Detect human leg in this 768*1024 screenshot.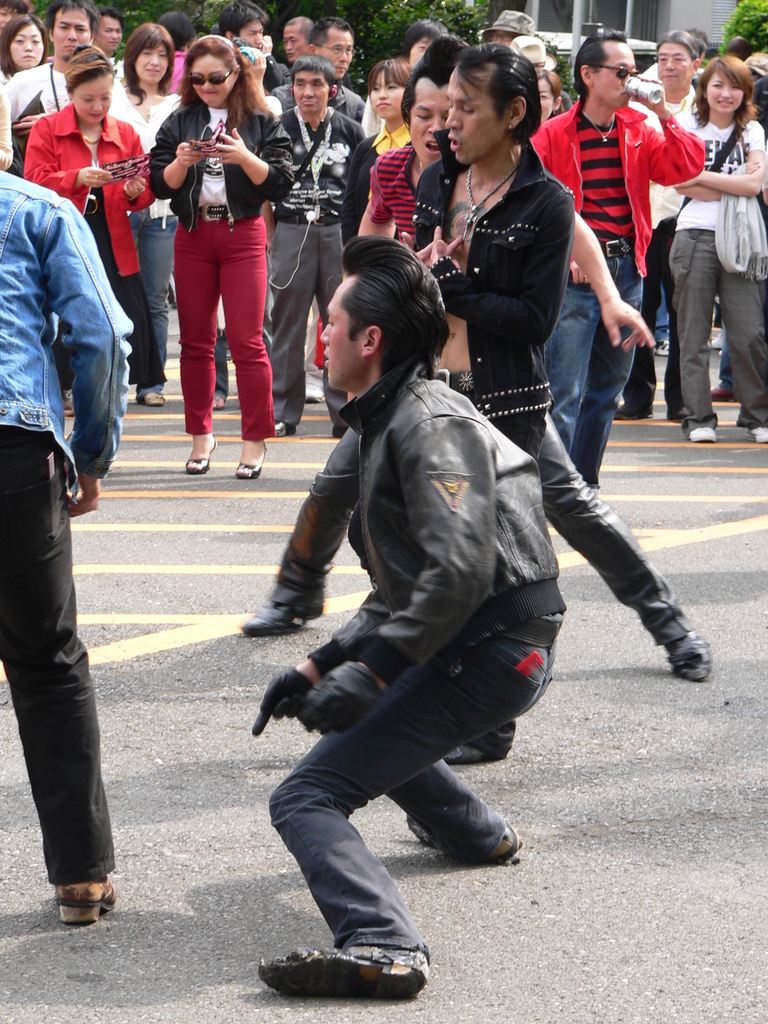
Detection: [left=723, top=281, right=767, bottom=438].
